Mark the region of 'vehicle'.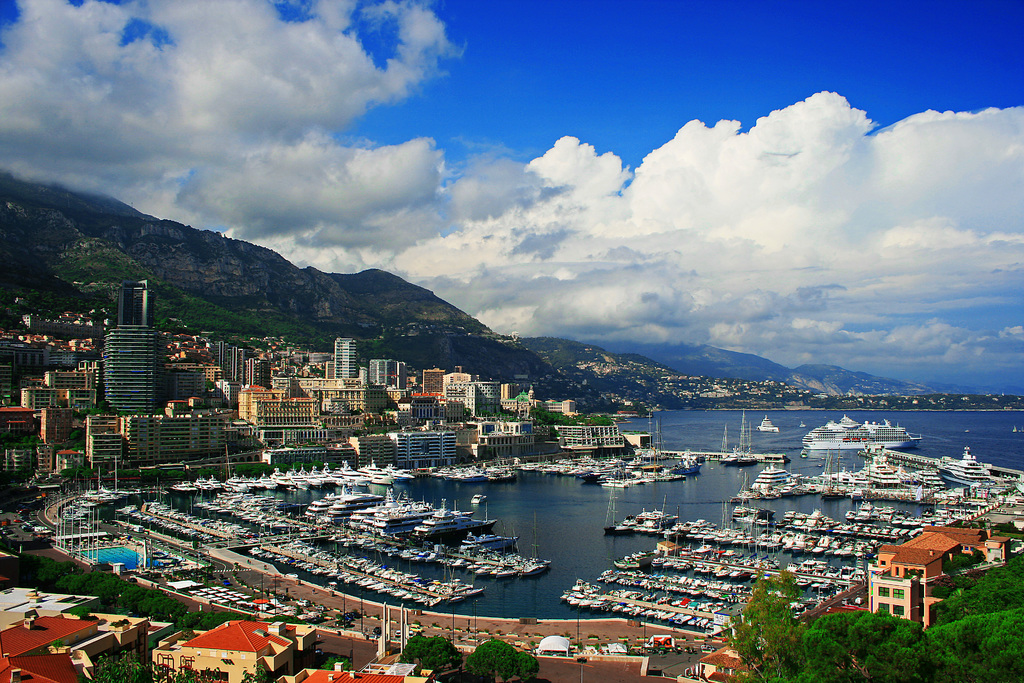
Region: [left=860, top=447, right=909, bottom=484].
